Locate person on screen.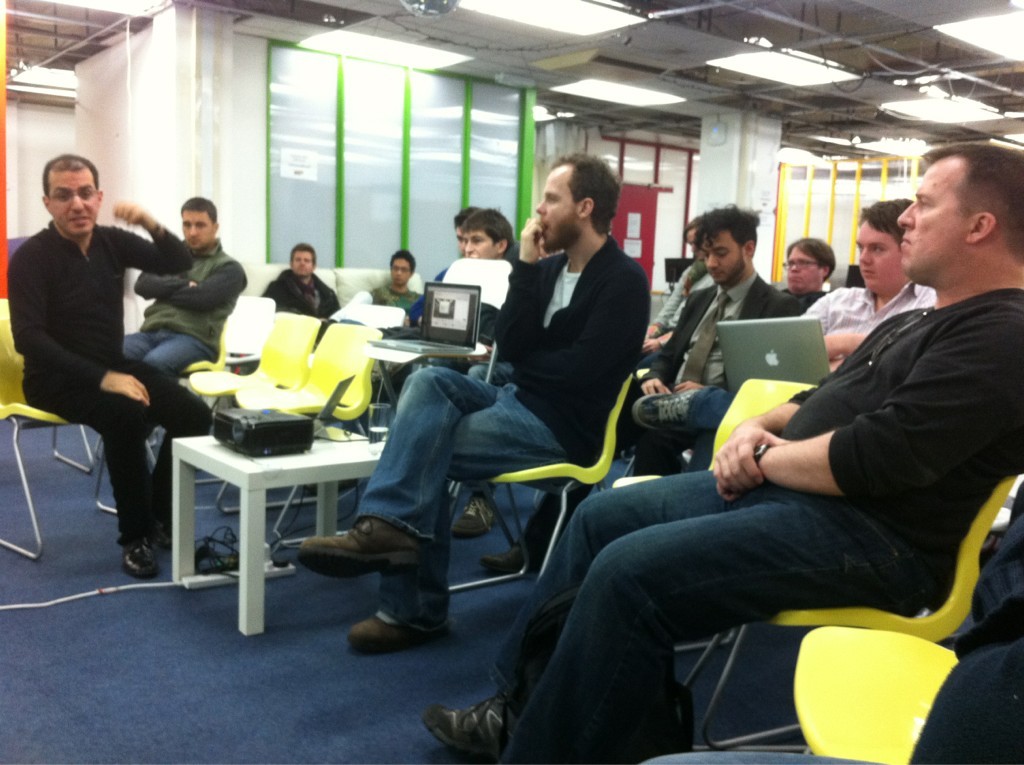
On screen at Rect(419, 142, 1023, 764).
